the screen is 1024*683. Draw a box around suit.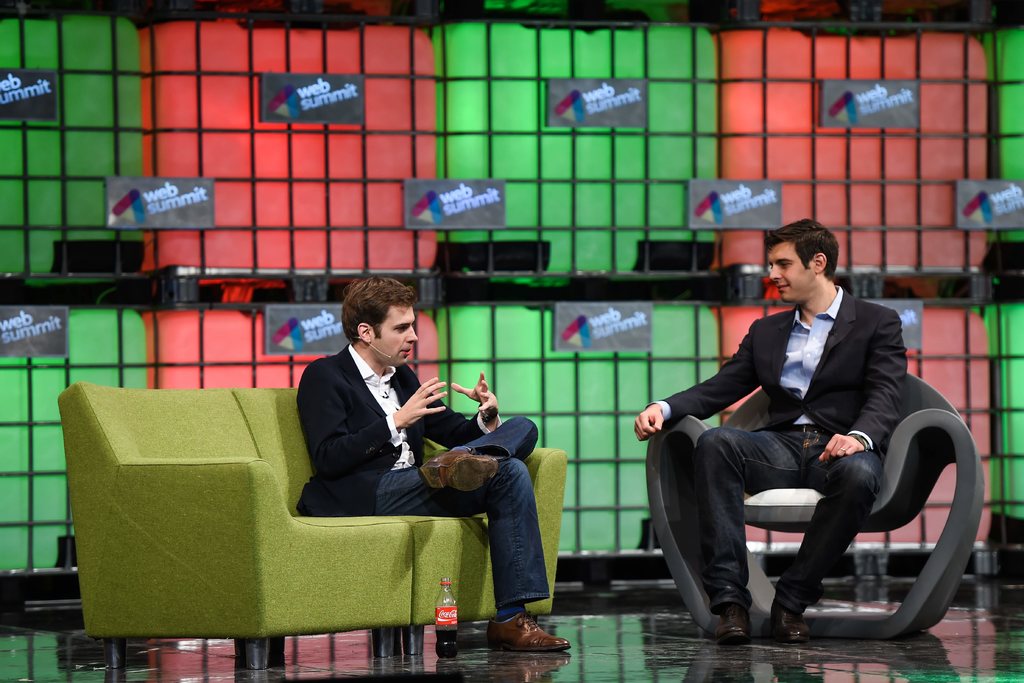
(x1=294, y1=344, x2=499, y2=514).
